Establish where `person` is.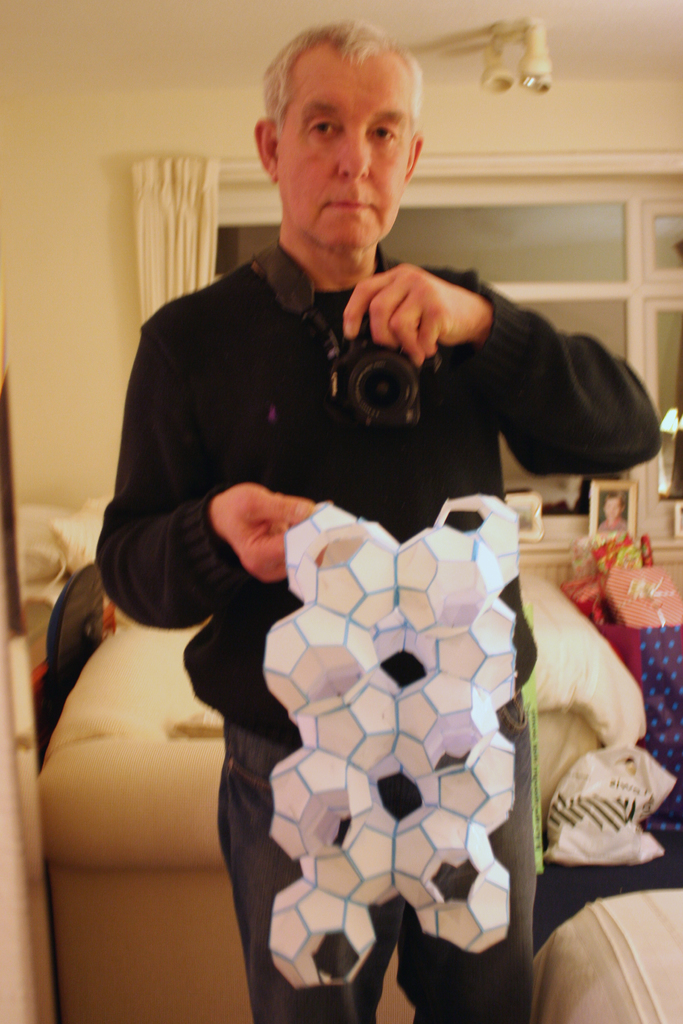
Established at [x1=103, y1=68, x2=608, y2=888].
